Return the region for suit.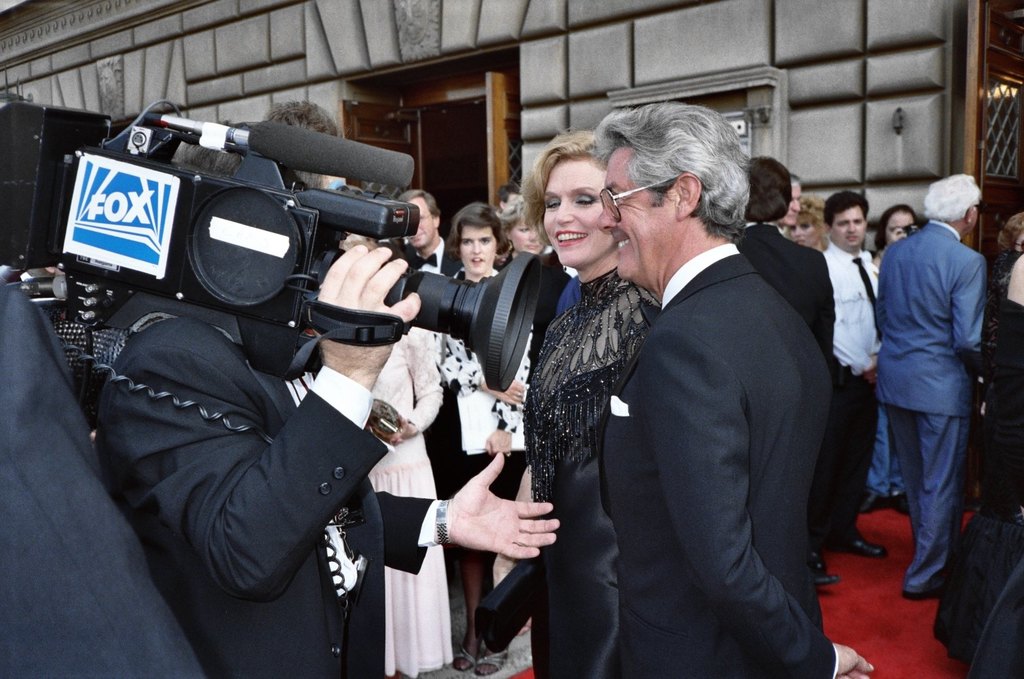
[left=739, top=224, right=840, bottom=572].
